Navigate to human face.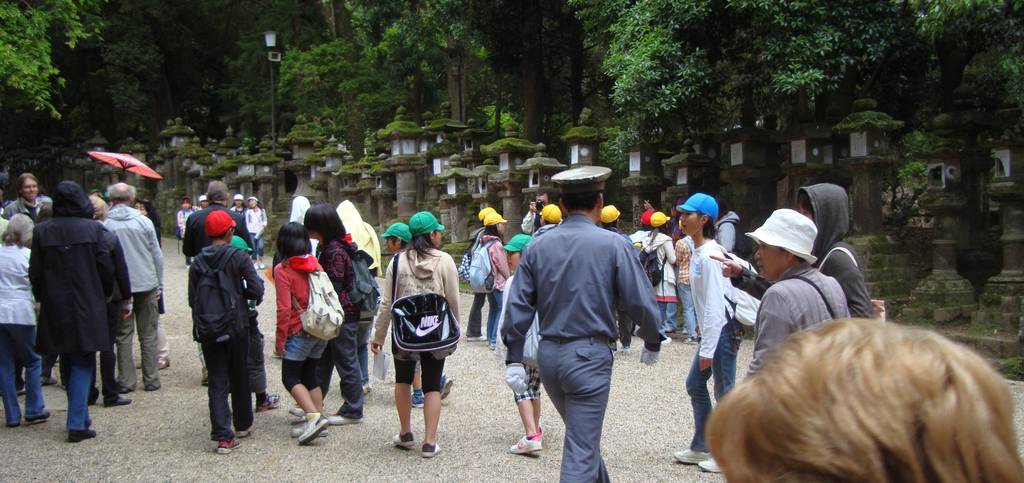
Navigation target: crop(21, 175, 40, 209).
